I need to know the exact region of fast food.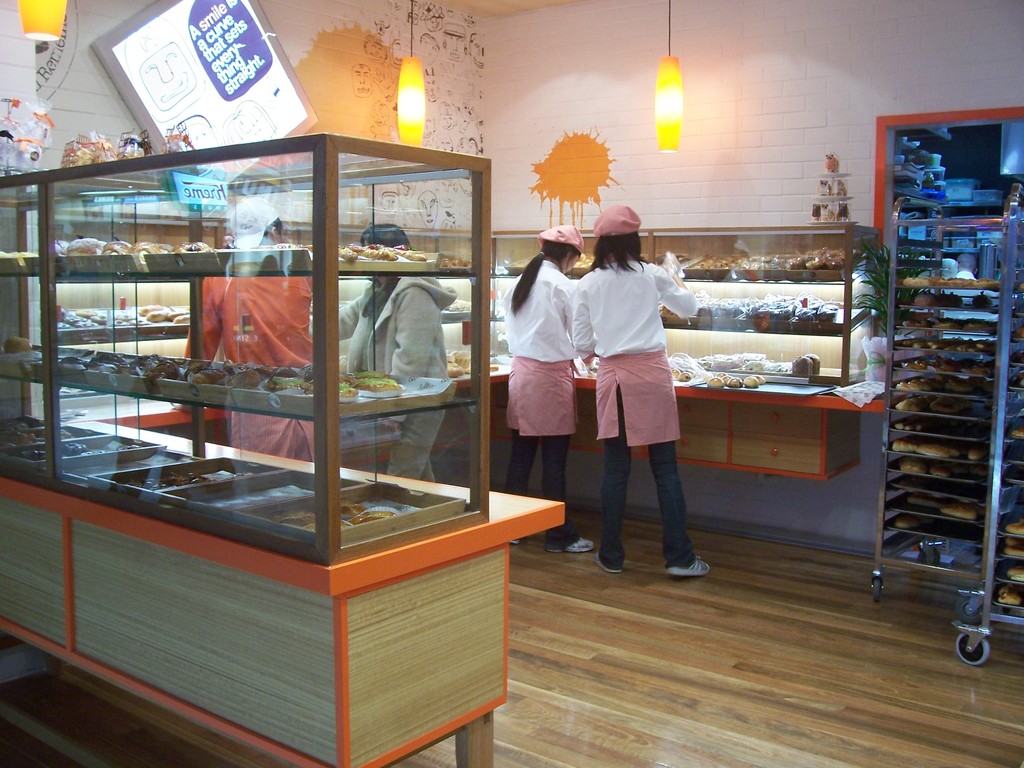
Region: <region>334, 502, 363, 518</region>.
